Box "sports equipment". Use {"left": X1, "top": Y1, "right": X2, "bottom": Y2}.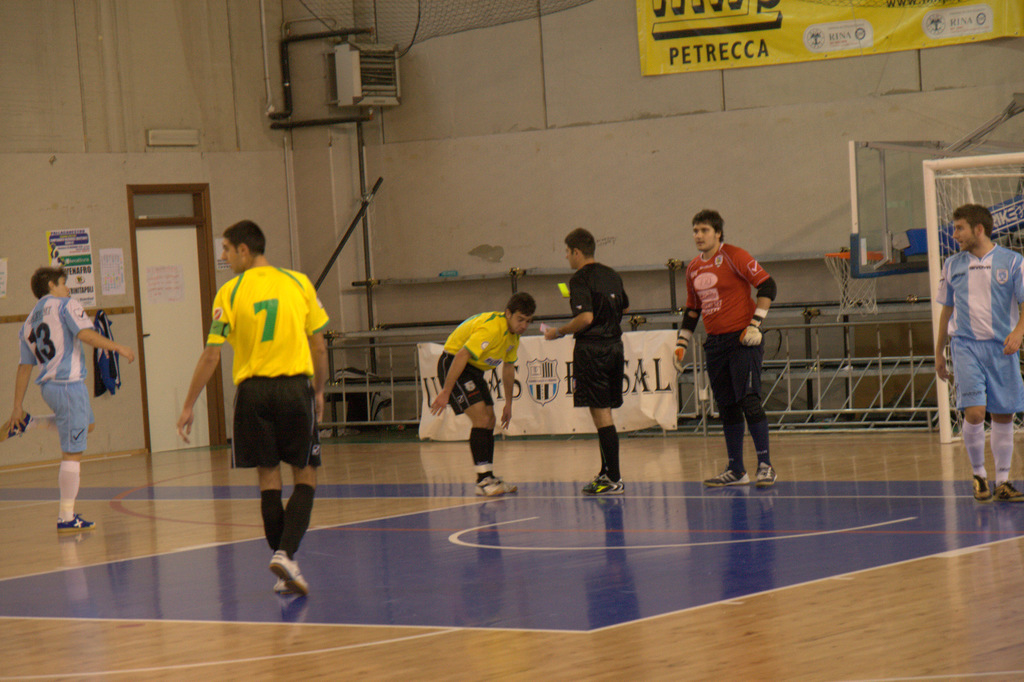
{"left": 752, "top": 462, "right": 776, "bottom": 484}.
